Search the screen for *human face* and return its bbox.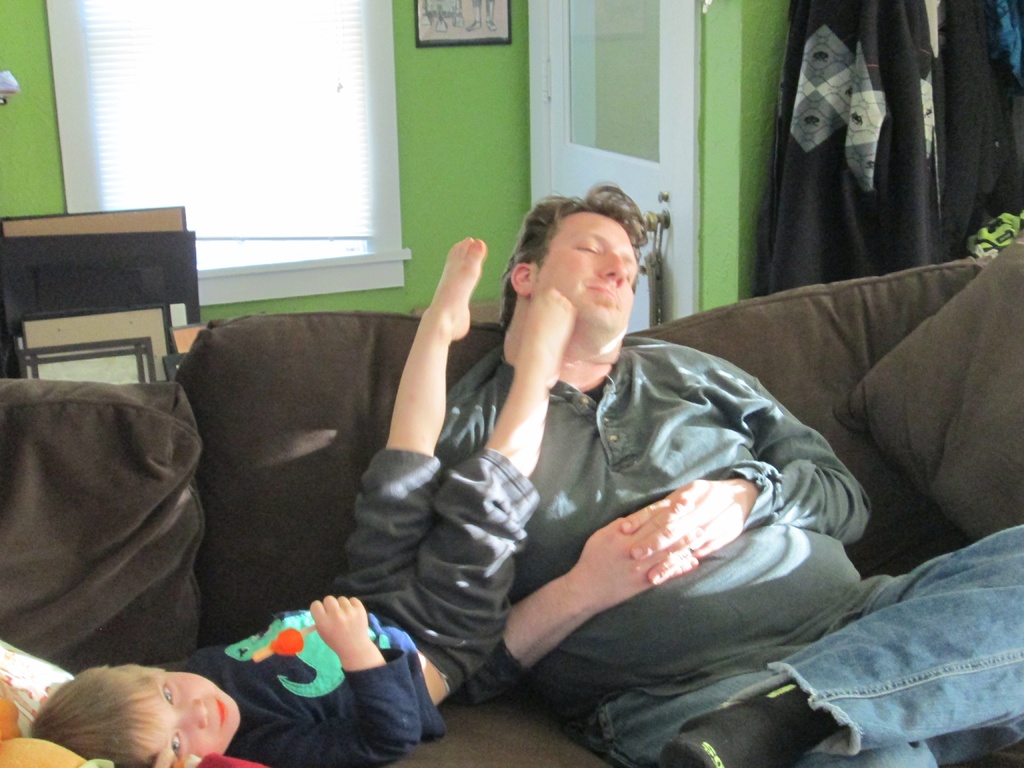
Found: bbox=[164, 675, 241, 756].
